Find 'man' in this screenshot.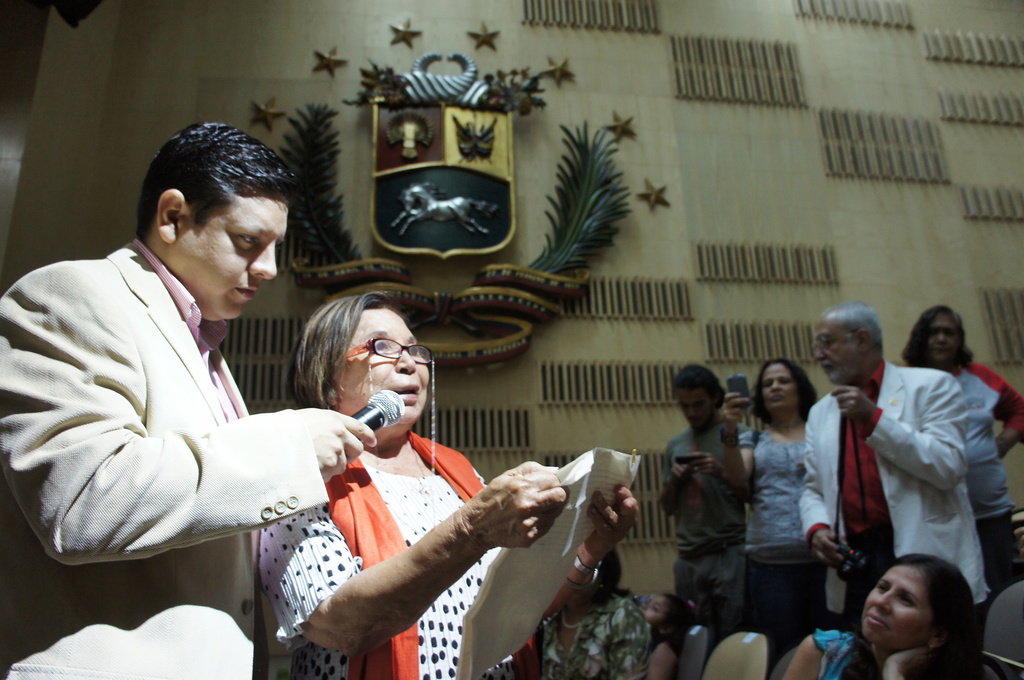
The bounding box for 'man' is {"left": 33, "top": 124, "right": 392, "bottom": 661}.
